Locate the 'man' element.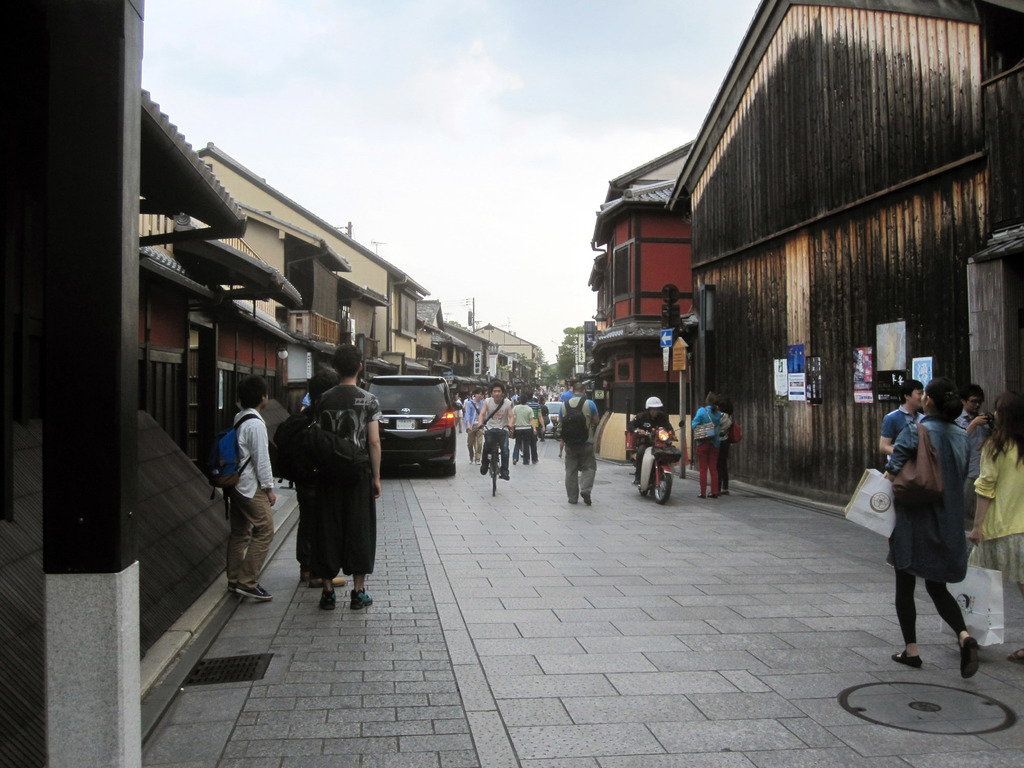
Element bbox: x1=561, y1=378, x2=578, y2=425.
